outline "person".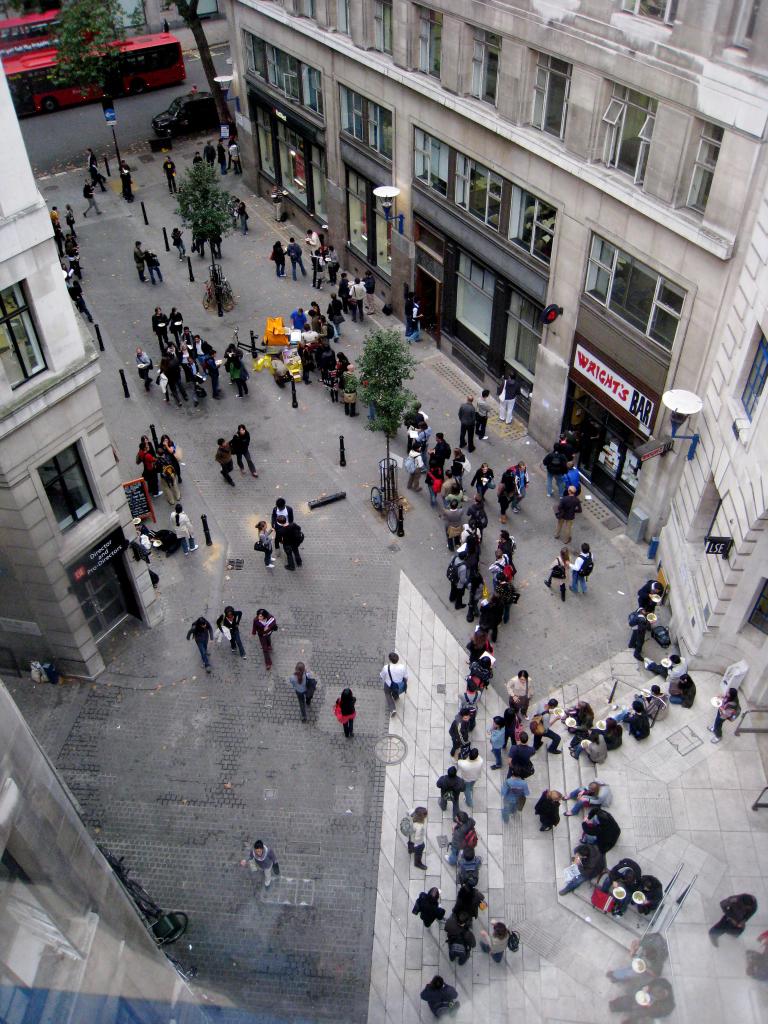
Outline: detection(250, 514, 276, 572).
